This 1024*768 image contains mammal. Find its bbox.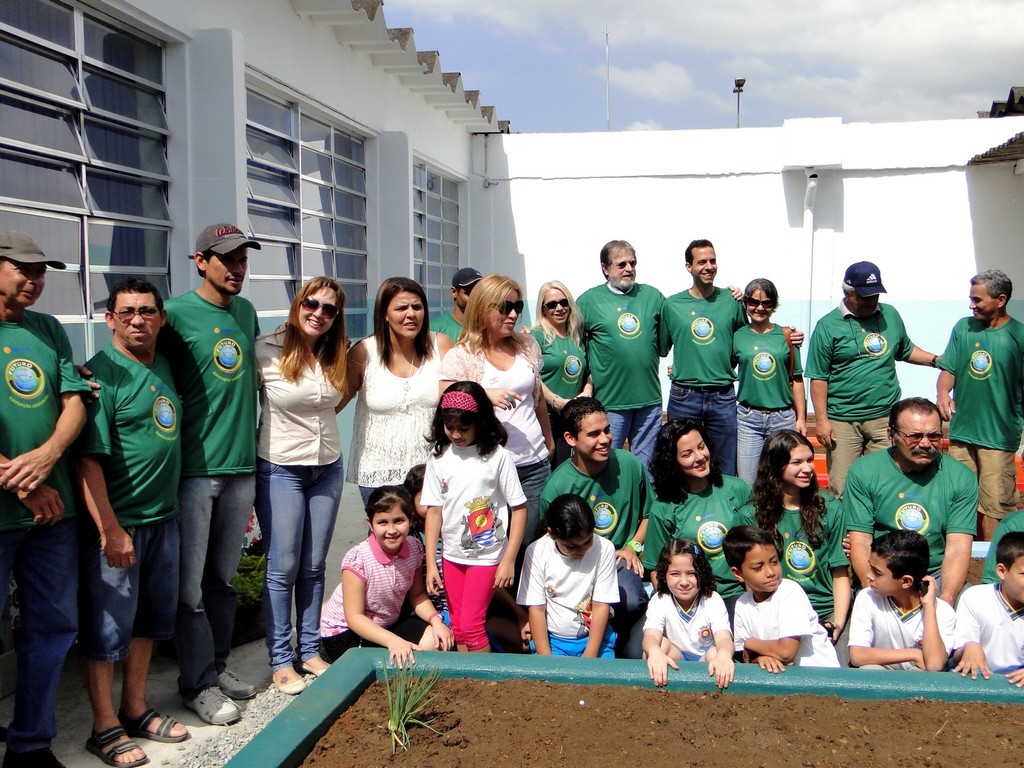
crop(720, 519, 843, 673).
